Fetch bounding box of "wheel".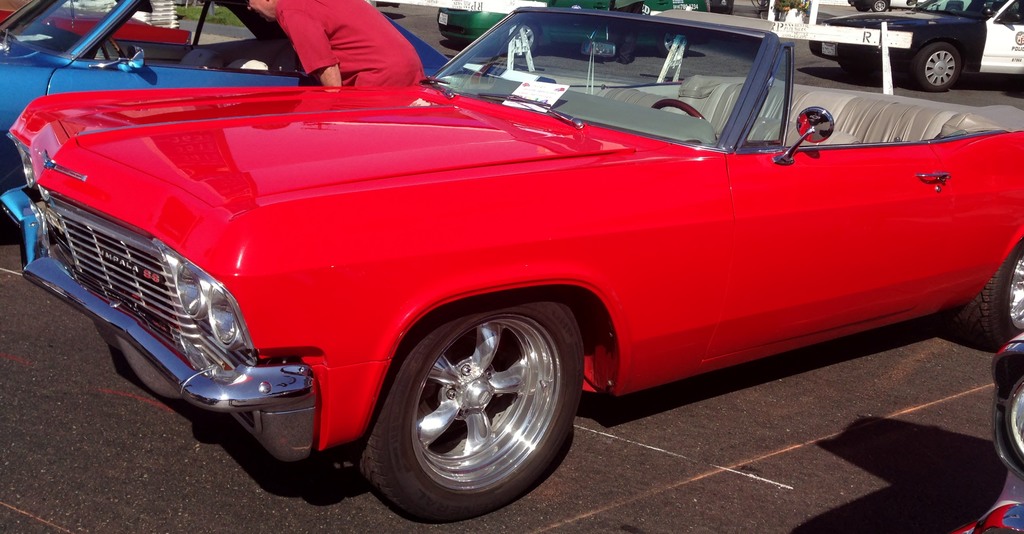
Bbox: x1=945 y1=236 x2=1023 y2=355.
